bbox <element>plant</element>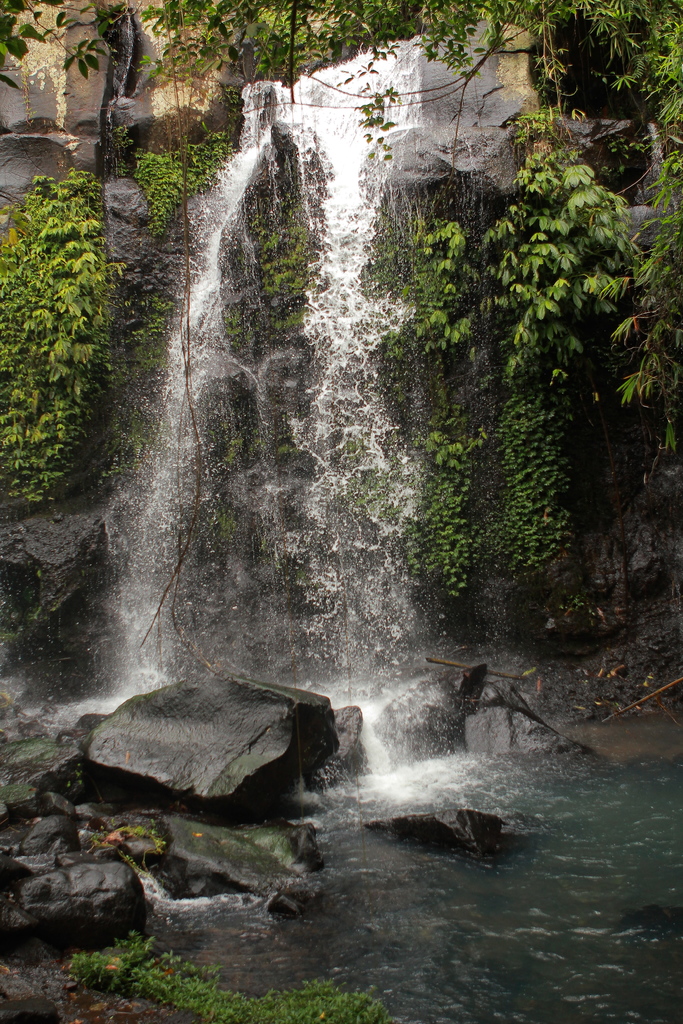
<region>0, 0, 682, 204</region>
